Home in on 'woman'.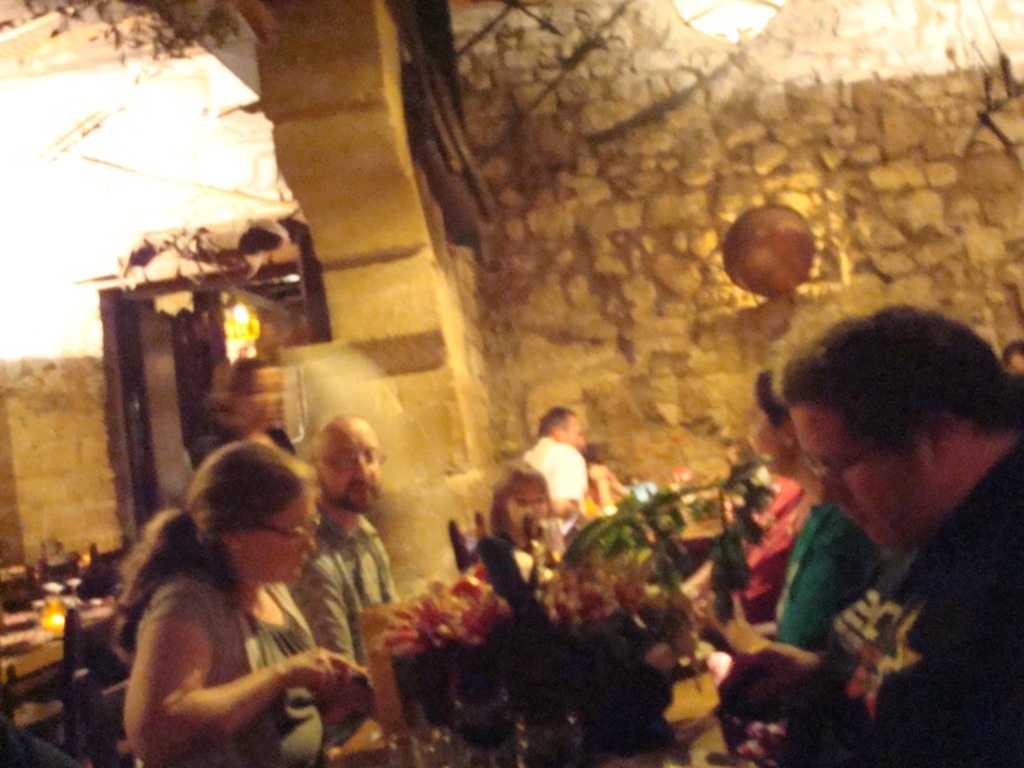
Homed in at 76:413:353:767.
